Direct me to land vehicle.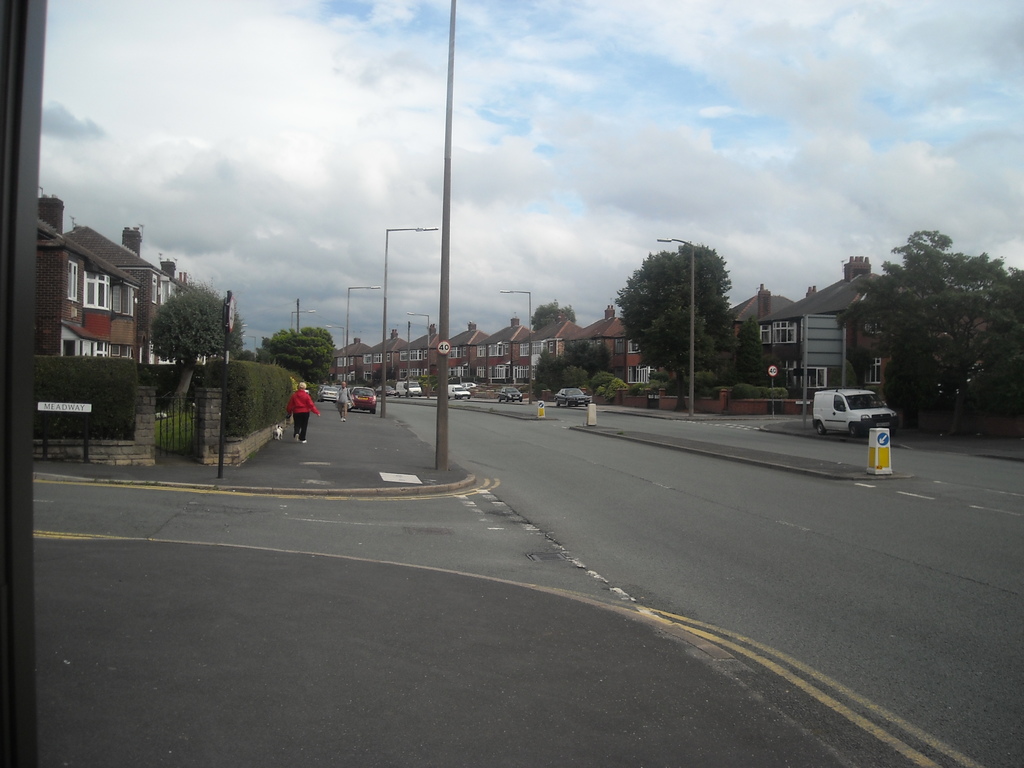
Direction: [376, 383, 398, 399].
